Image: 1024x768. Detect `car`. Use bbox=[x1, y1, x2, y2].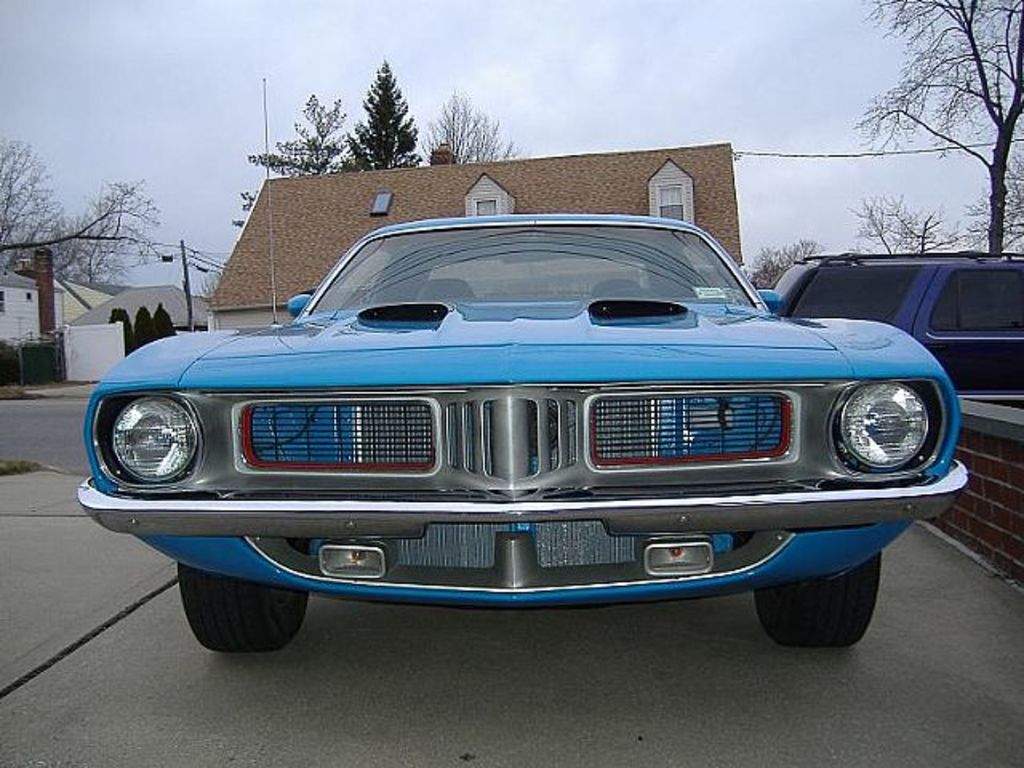
bbox=[773, 256, 1022, 408].
